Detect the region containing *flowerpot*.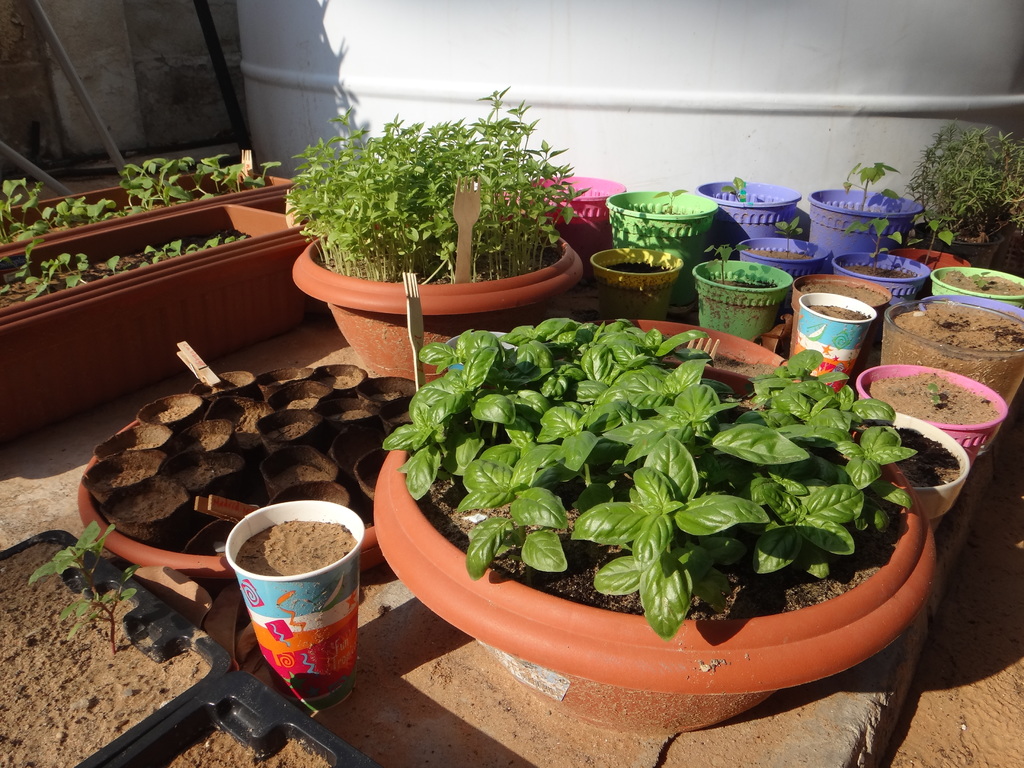
927/262/1023/309.
